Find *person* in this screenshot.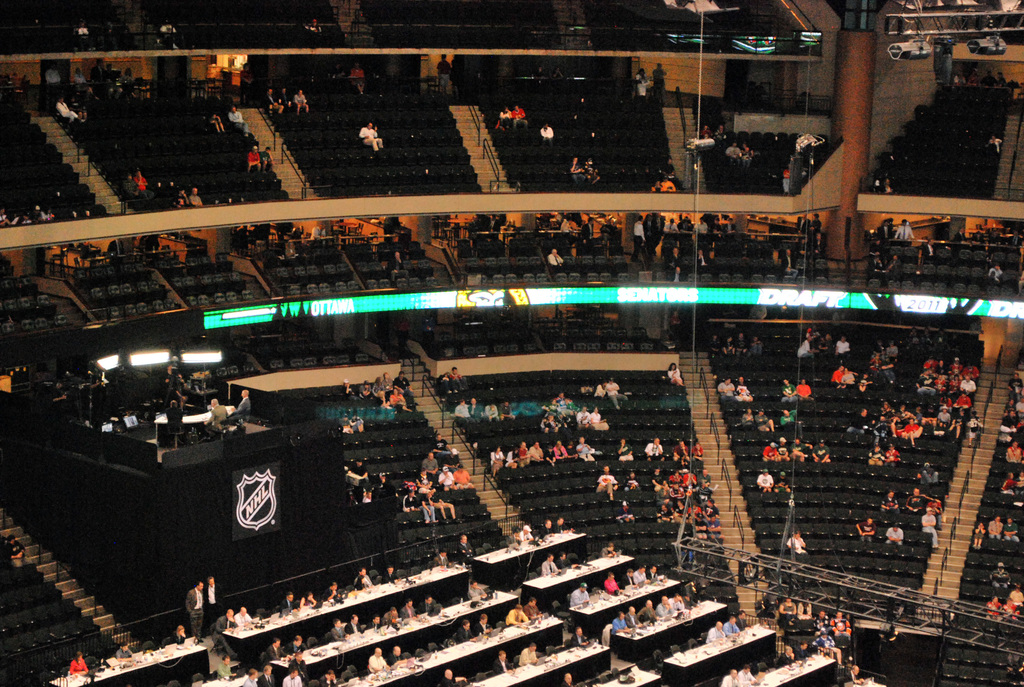
The bounding box for *person* is 755, 469, 772, 493.
